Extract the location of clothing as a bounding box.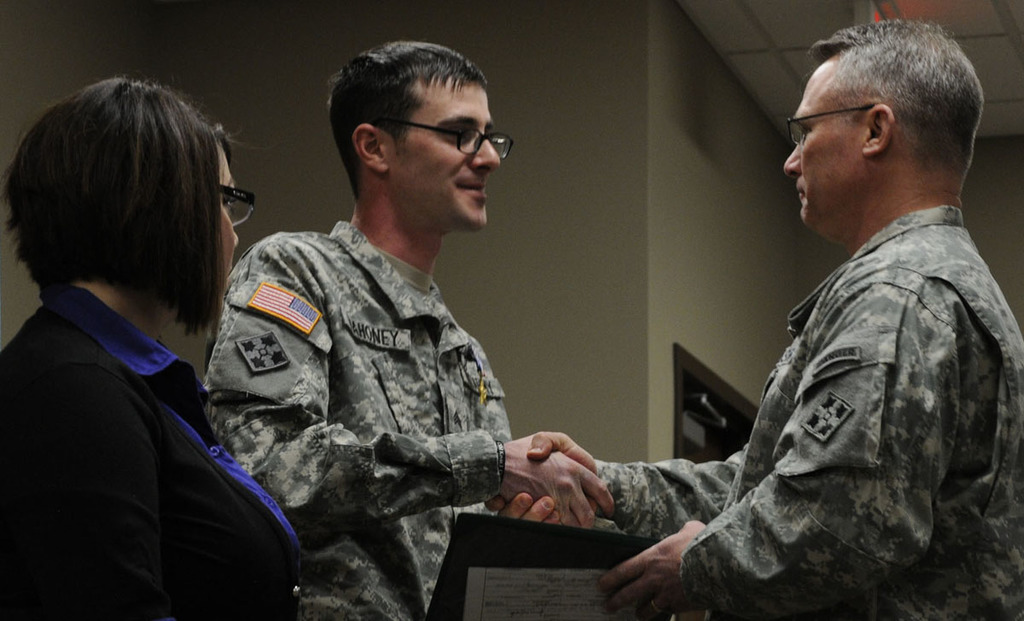
BBox(0, 280, 303, 620).
